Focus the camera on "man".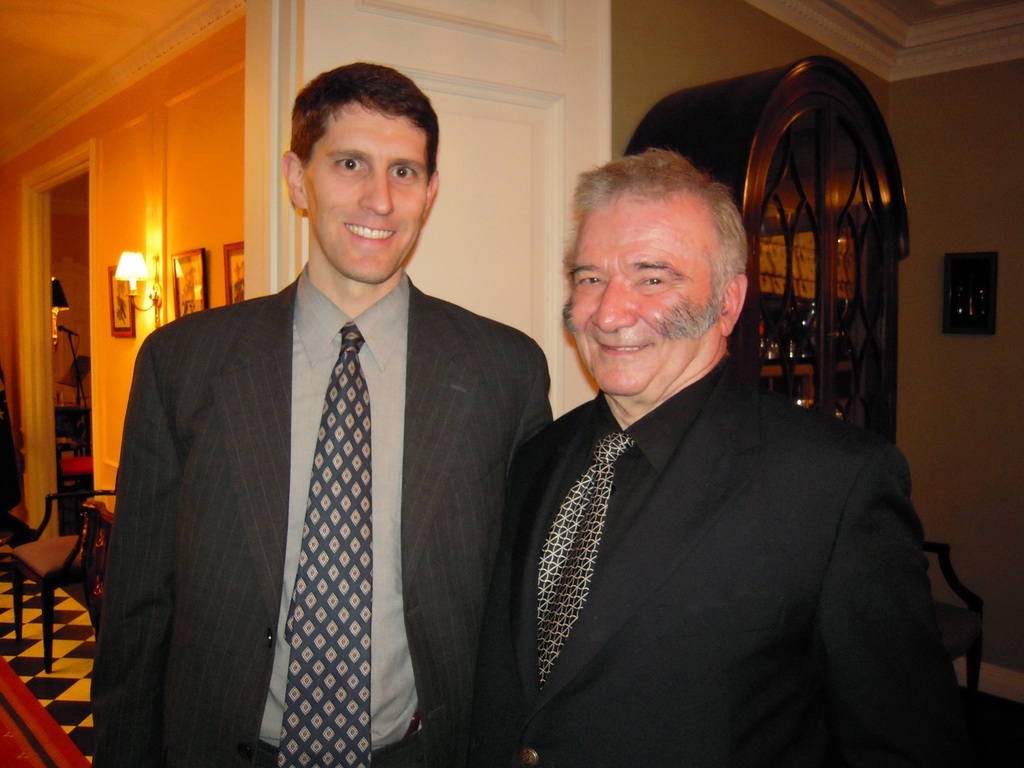
Focus region: crop(91, 60, 556, 767).
